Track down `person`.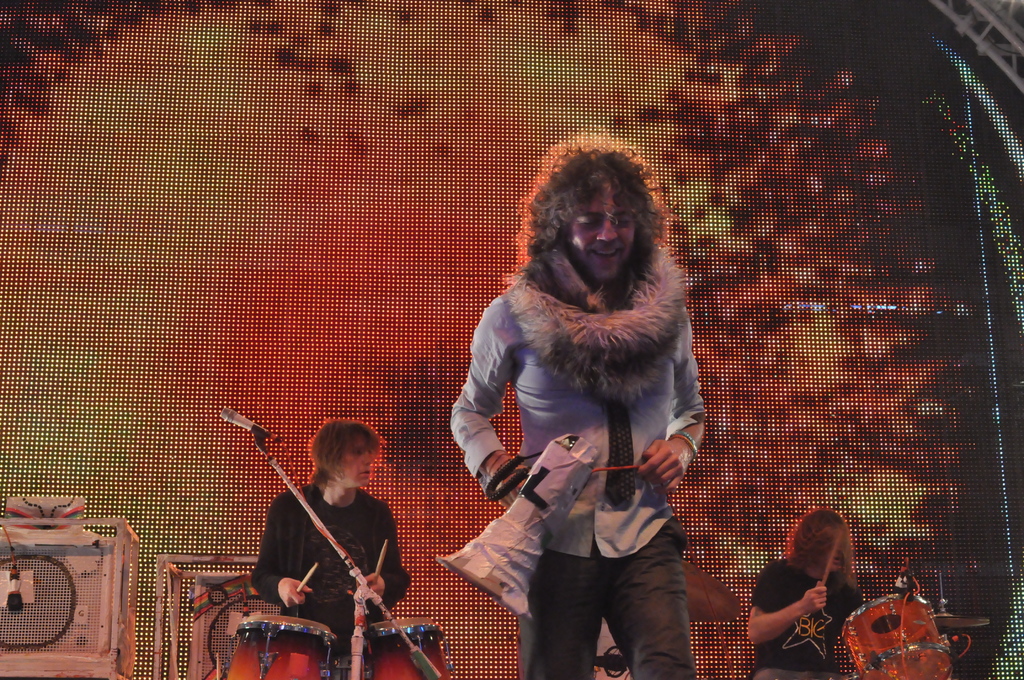
Tracked to 750,508,867,679.
